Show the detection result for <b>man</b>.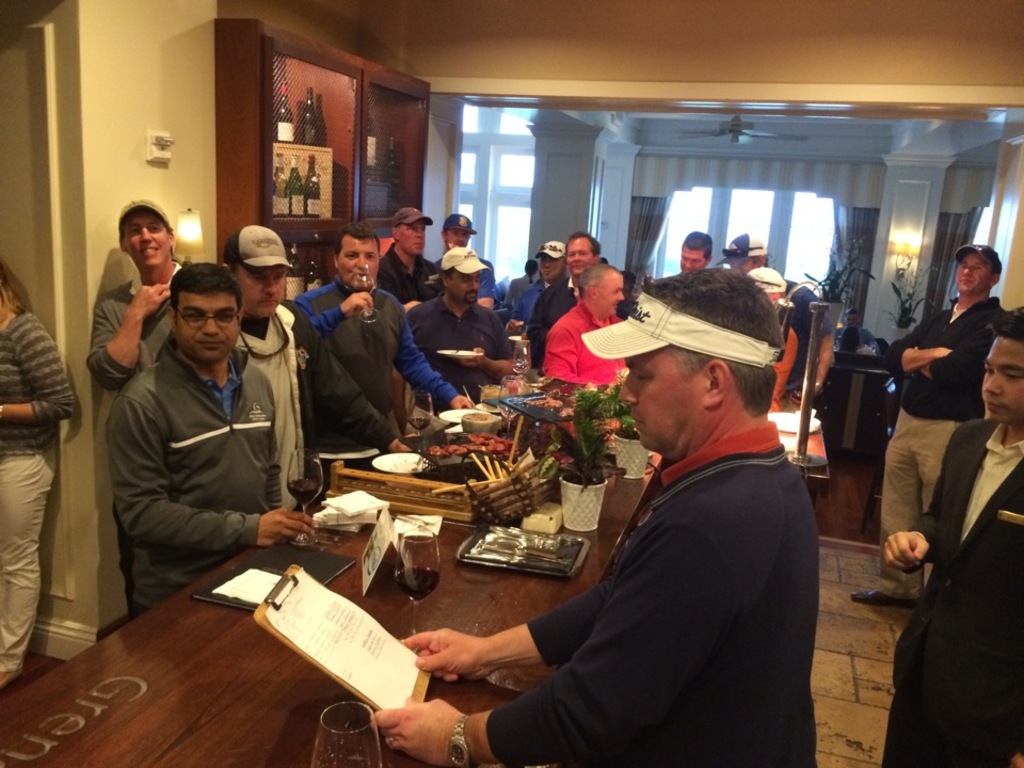
x1=511, y1=235, x2=565, y2=338.
